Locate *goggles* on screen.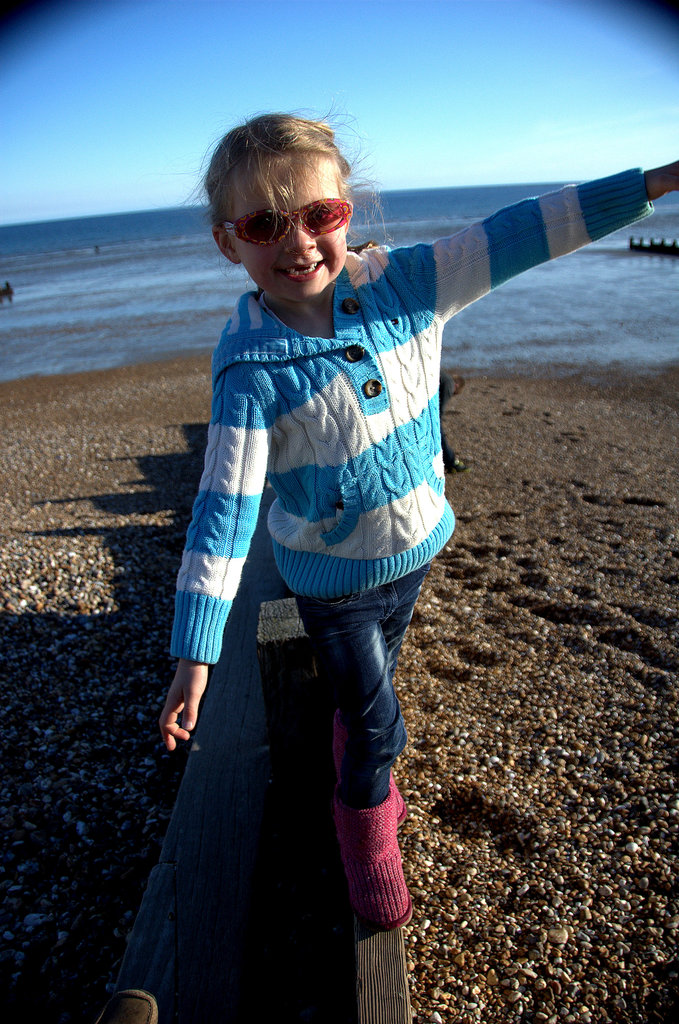
On screen at box(224, 192, 357, 248).
